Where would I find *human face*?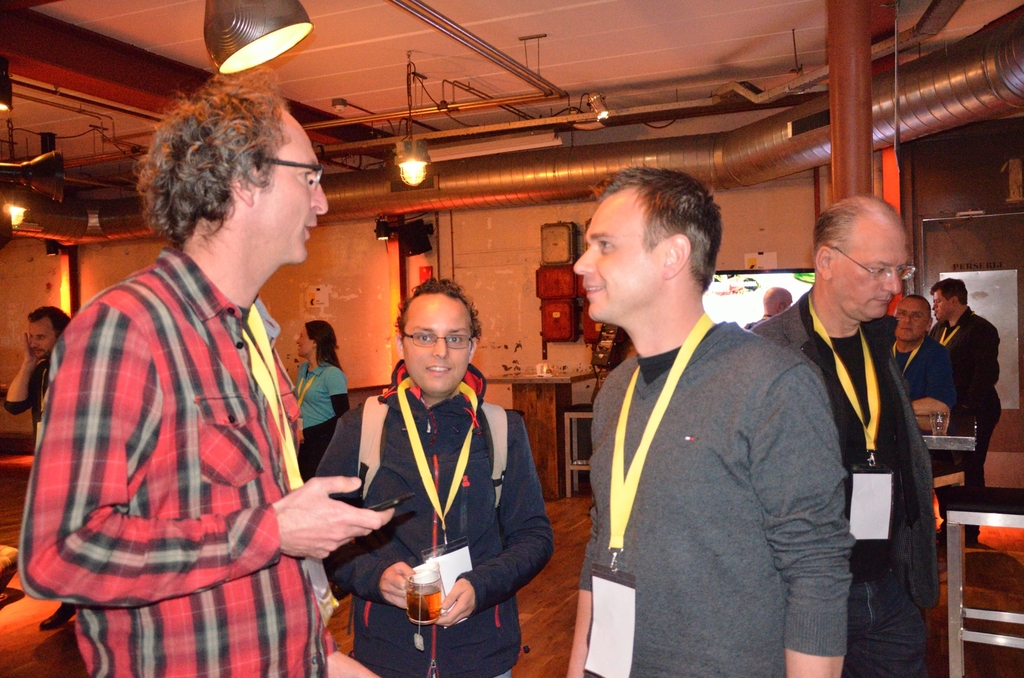
At <bbox>894, 293, 934, 346</bbox>.
